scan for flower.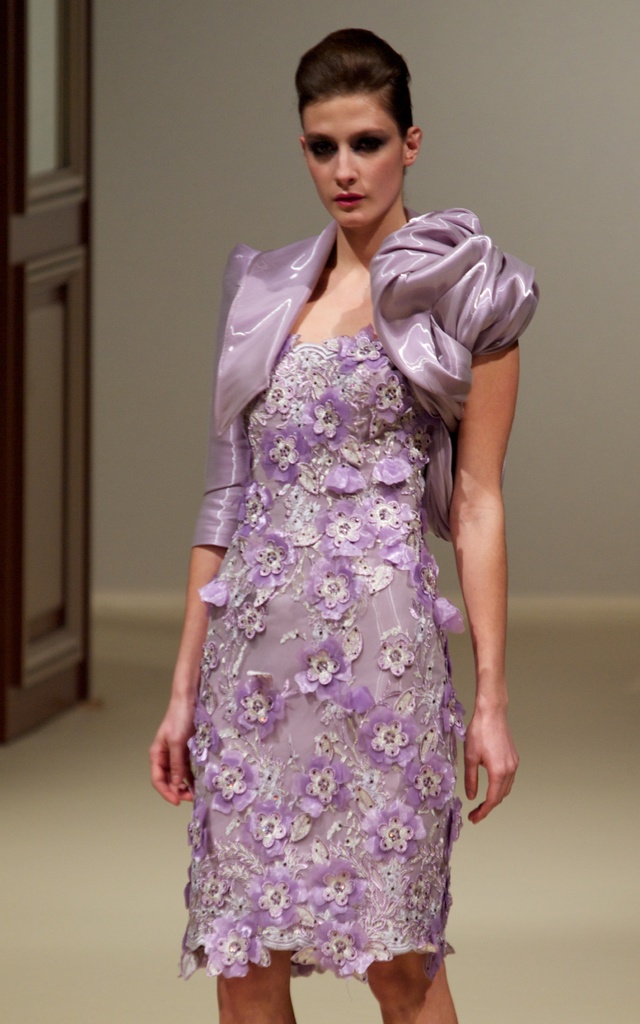
Scan result: [x1=196, y1=640, x2=213, y2=673].
